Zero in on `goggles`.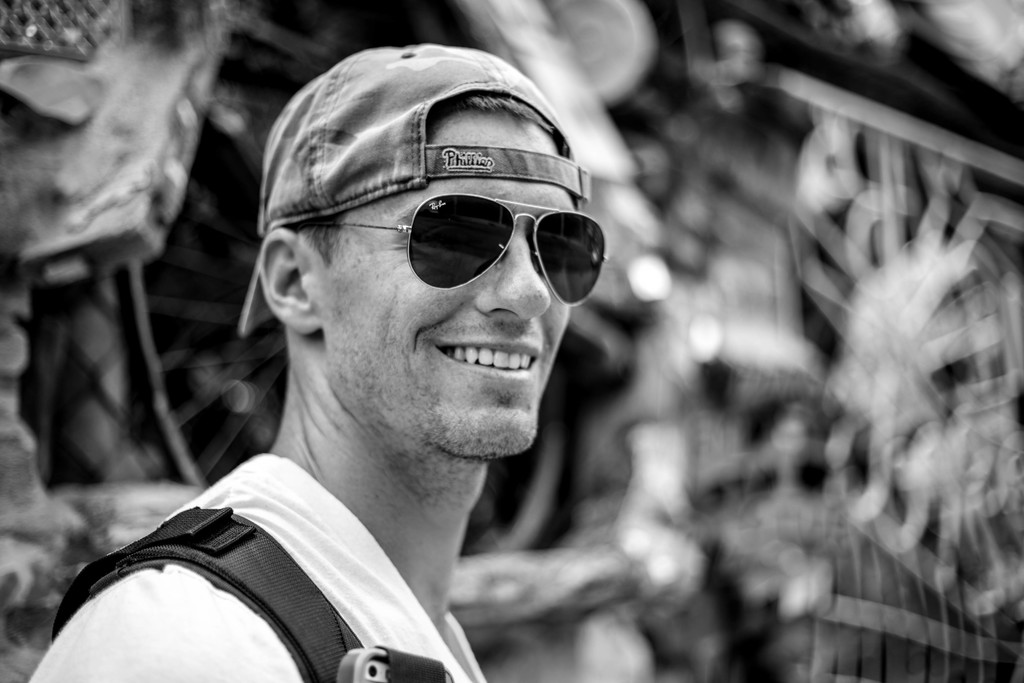
Zeroed in: BBox(298, 166, 585, 296).
